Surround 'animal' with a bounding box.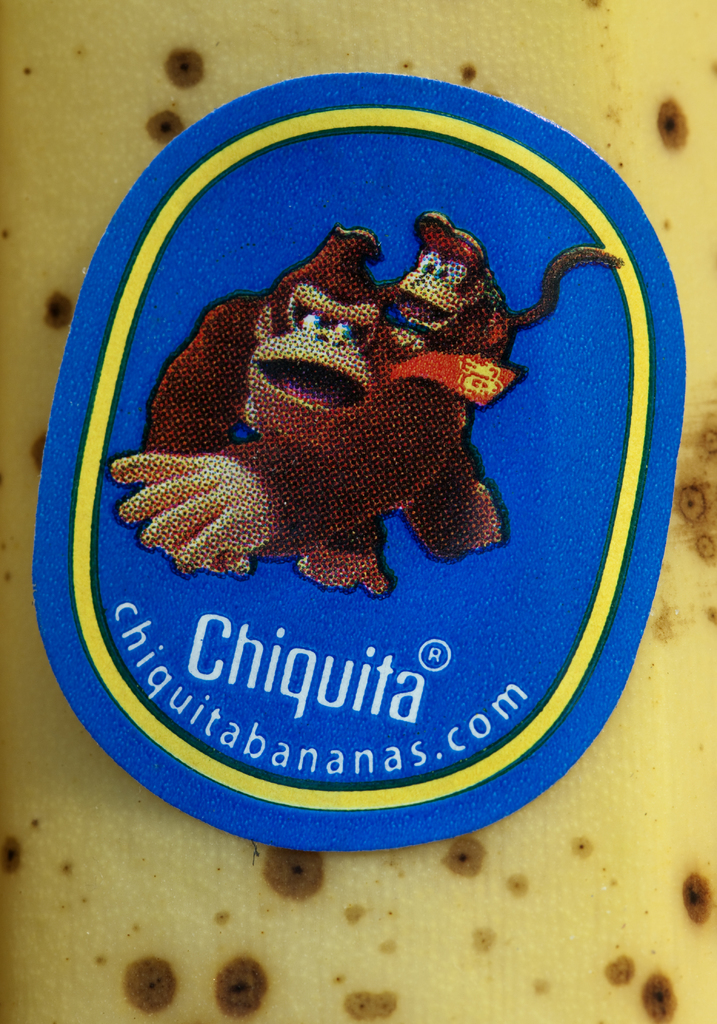
bbox=(109, 225, 508, 602).
